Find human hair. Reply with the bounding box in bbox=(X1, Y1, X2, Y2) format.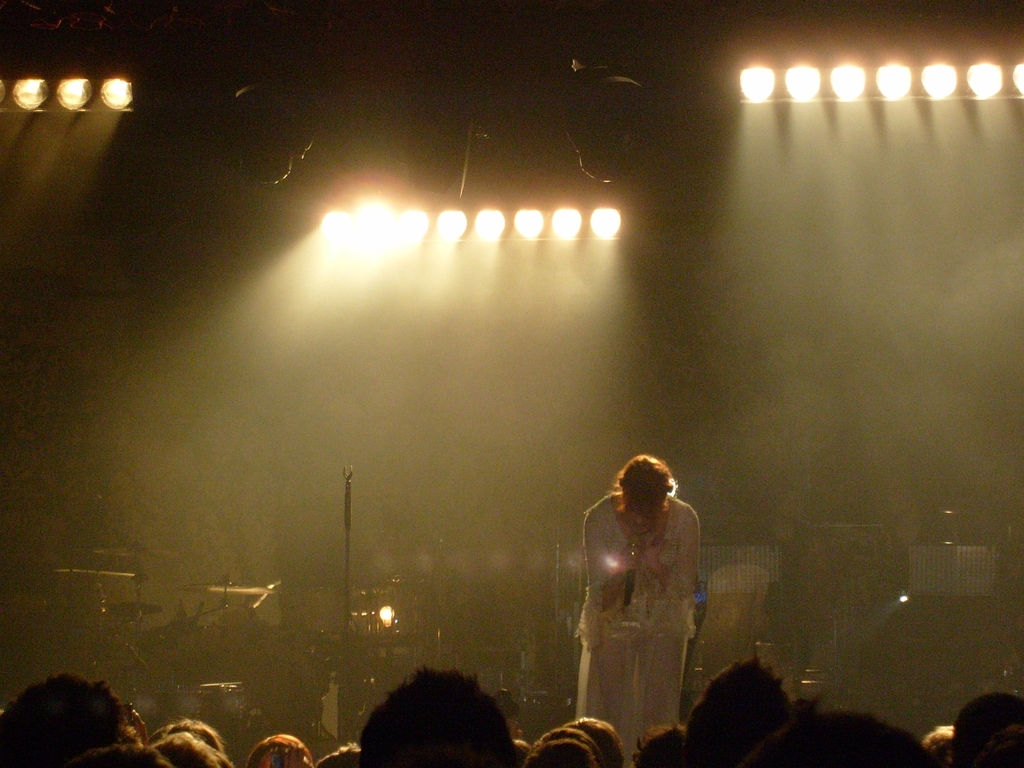
bbox=(922, 724, 952, 767).
